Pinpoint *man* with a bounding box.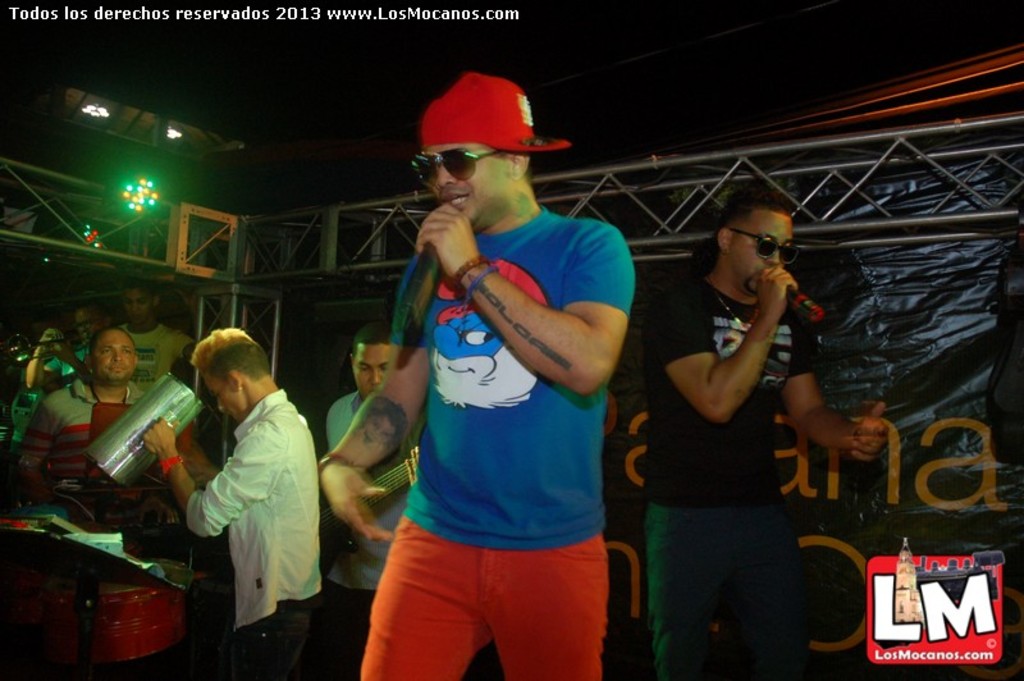
bbox=(639, 184, 892, 680).
